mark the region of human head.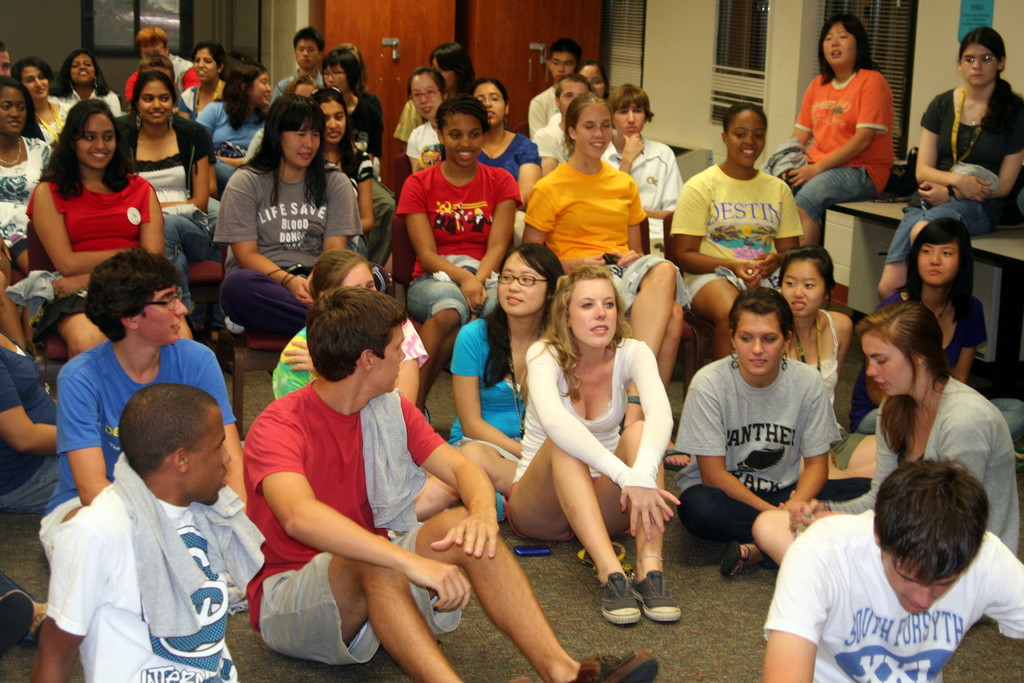
Region: 122 384 234 508.
